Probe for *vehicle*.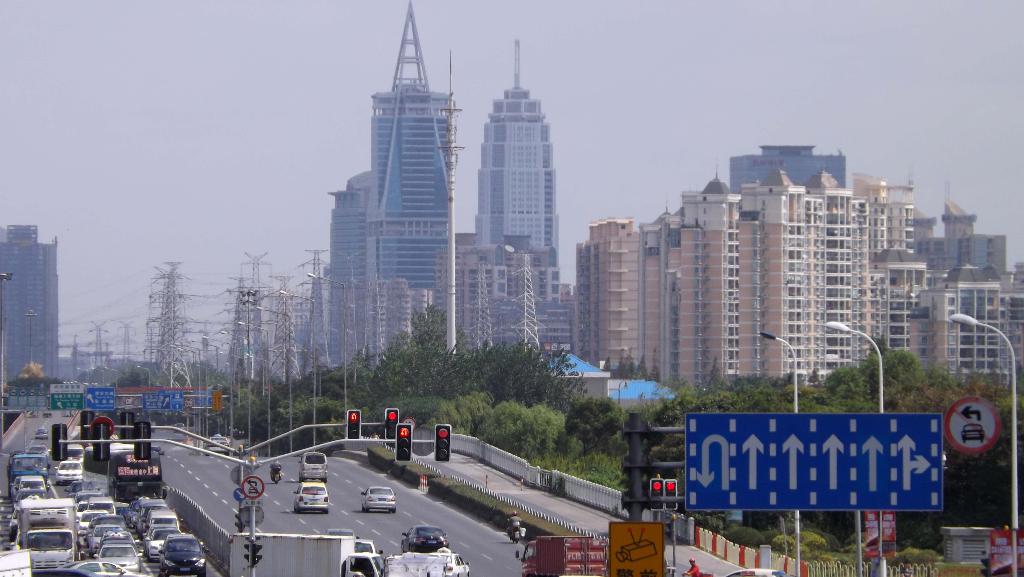
Probe result: locate(156, 533, 211, 576).
